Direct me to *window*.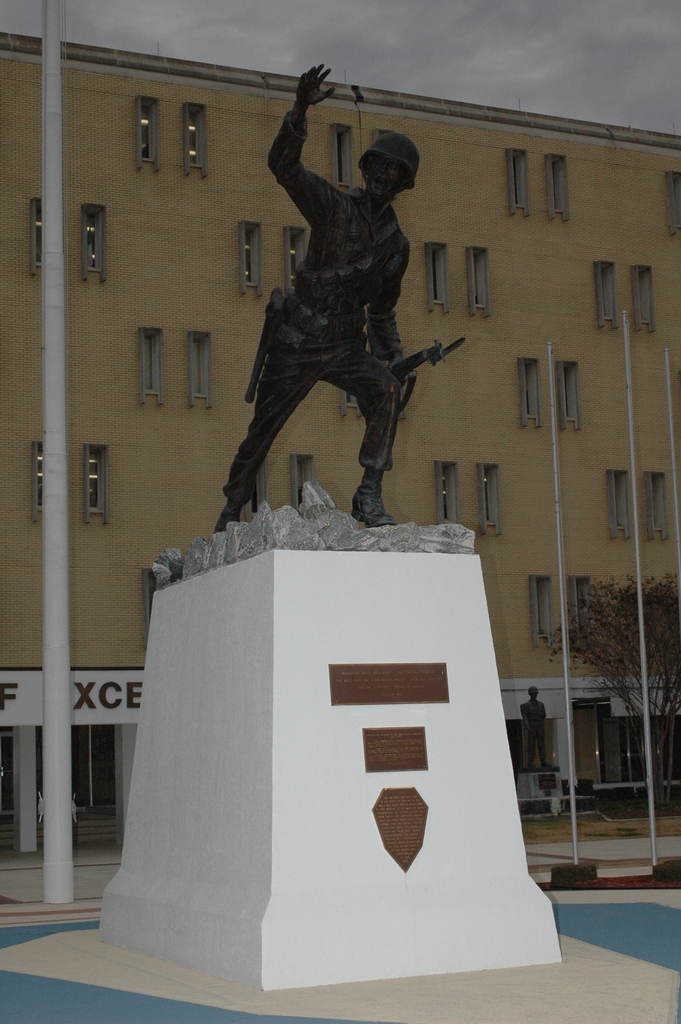
Direction: bbox=(129, 318, 172, 414).
